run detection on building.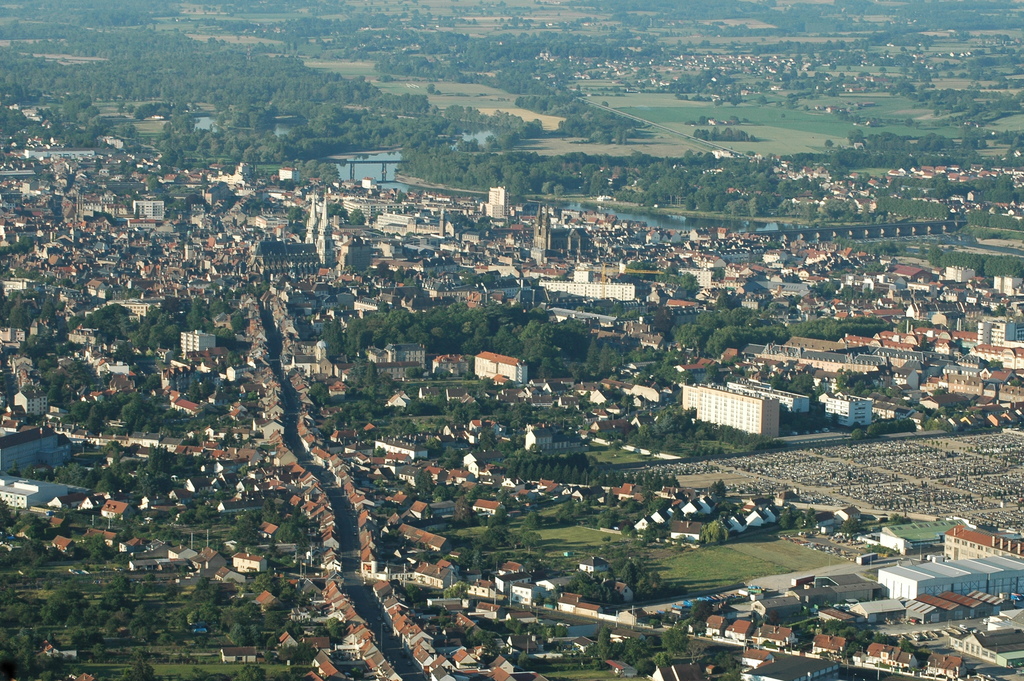
Result: locate(180, 329, 216, 357).
